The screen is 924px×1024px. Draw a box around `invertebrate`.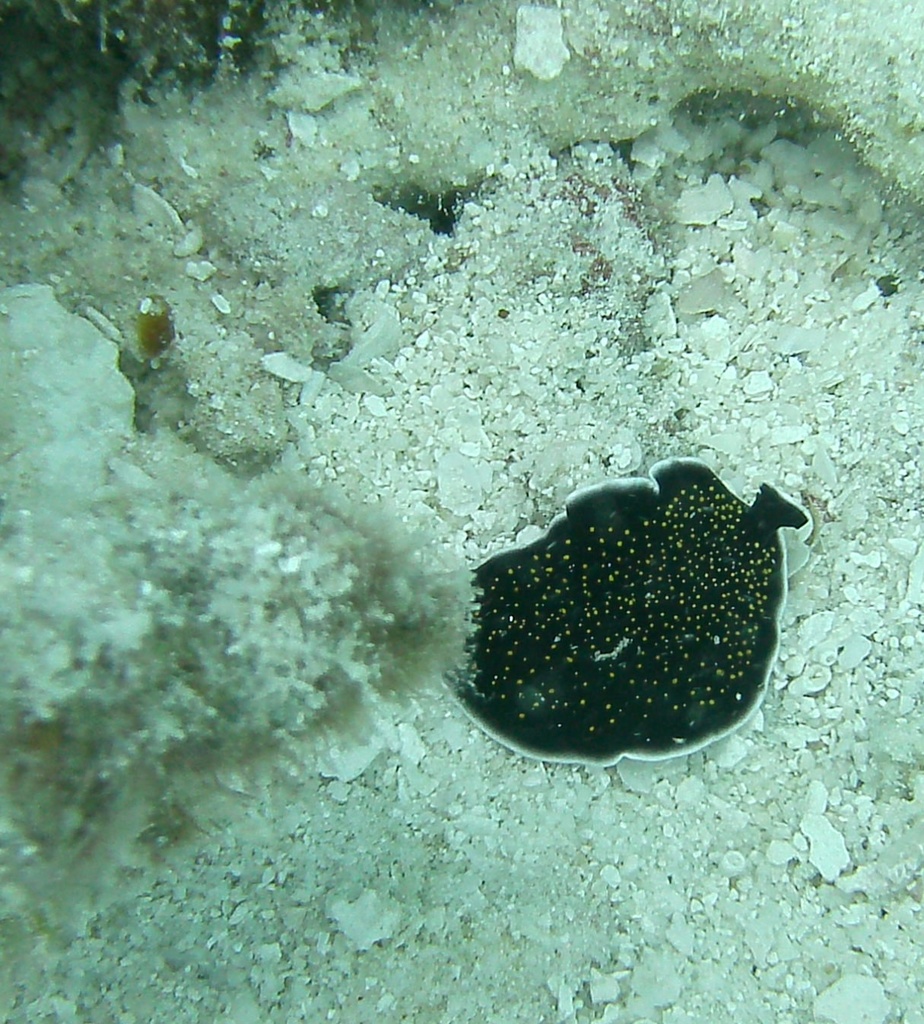
bbox=(440, 456, 811, 772).
